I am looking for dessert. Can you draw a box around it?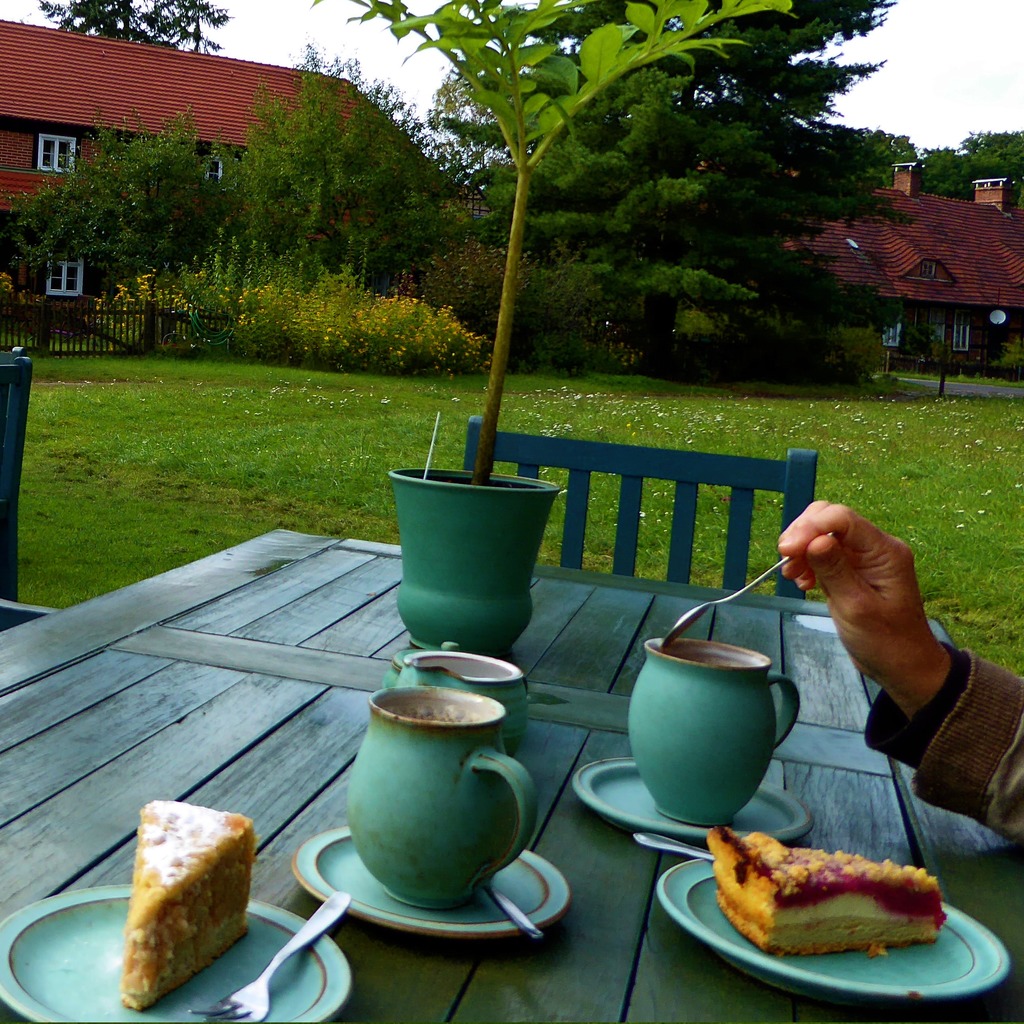
Sure, the bounding box is BBox(698, 824, 944, 944).
